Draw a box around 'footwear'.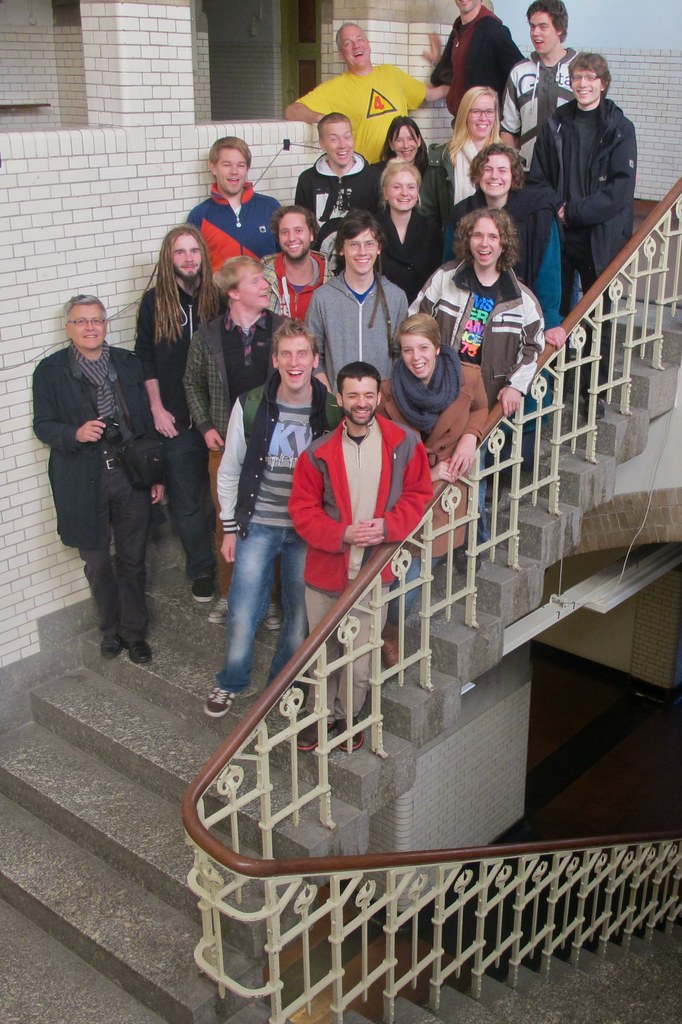
[left=202, top=672, right=239, bottom=716].
